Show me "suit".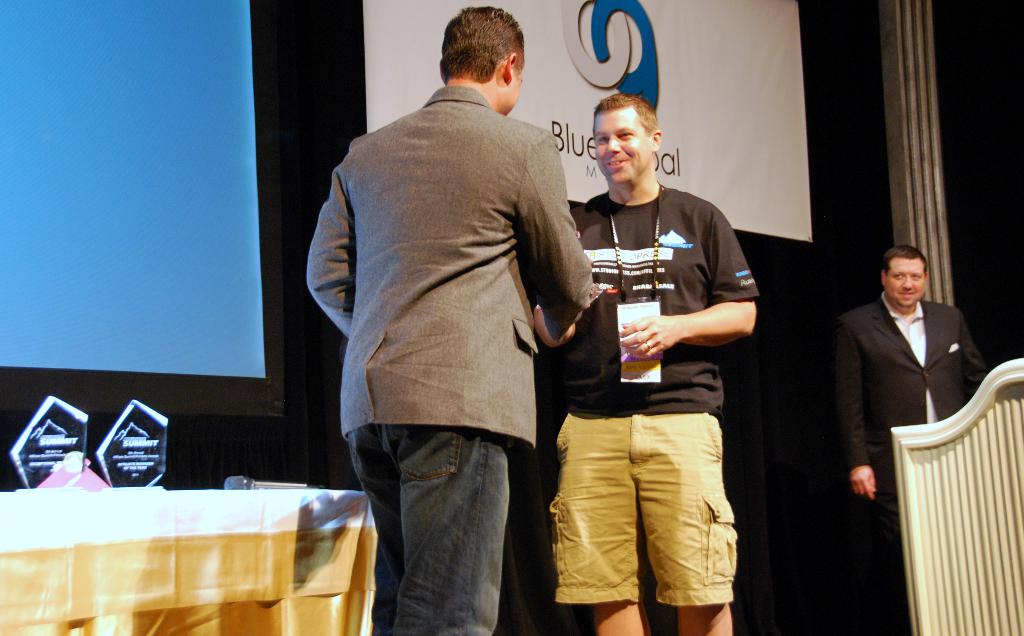
"suit" is here: crop(305, 83, 593, 449).
